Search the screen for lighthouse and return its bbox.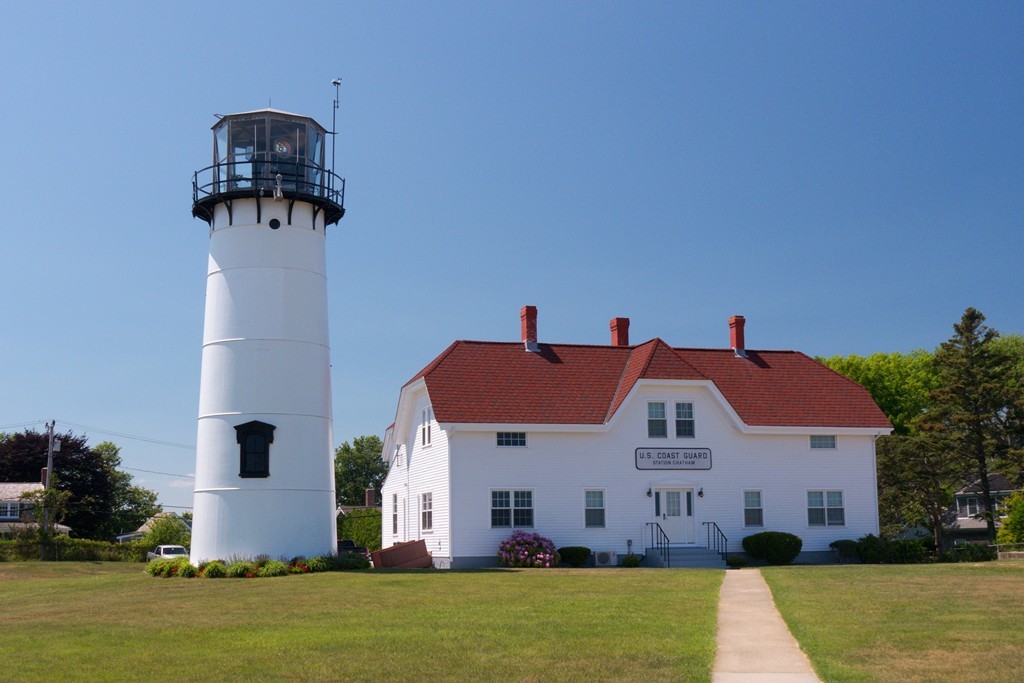
Found: detection(157, 112, 377, 582).
